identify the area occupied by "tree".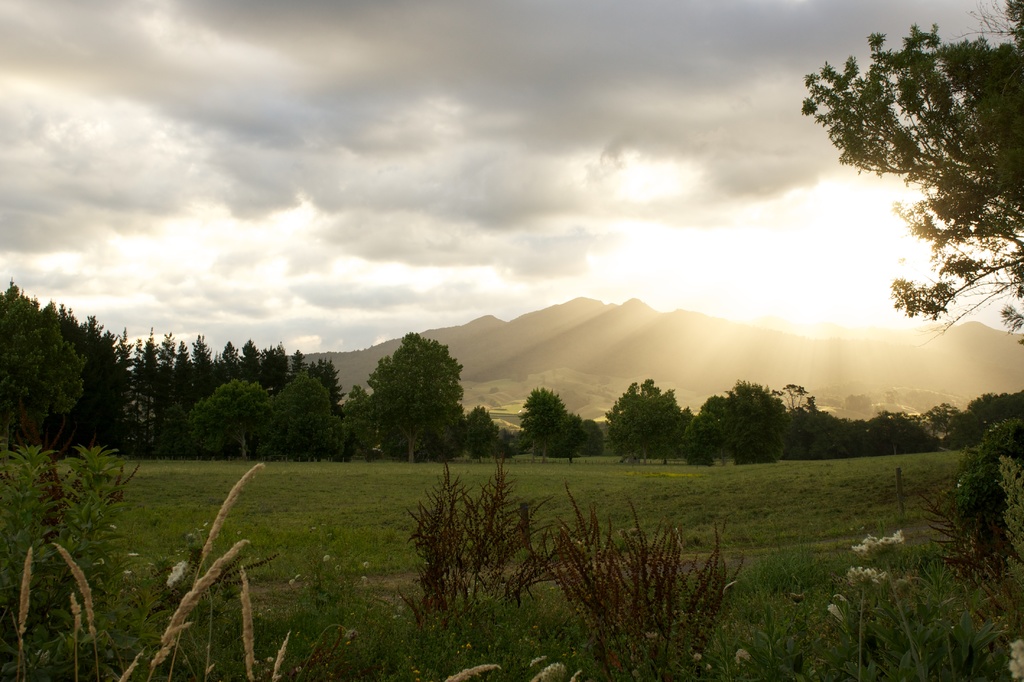
Area: 40/303/90/447.
